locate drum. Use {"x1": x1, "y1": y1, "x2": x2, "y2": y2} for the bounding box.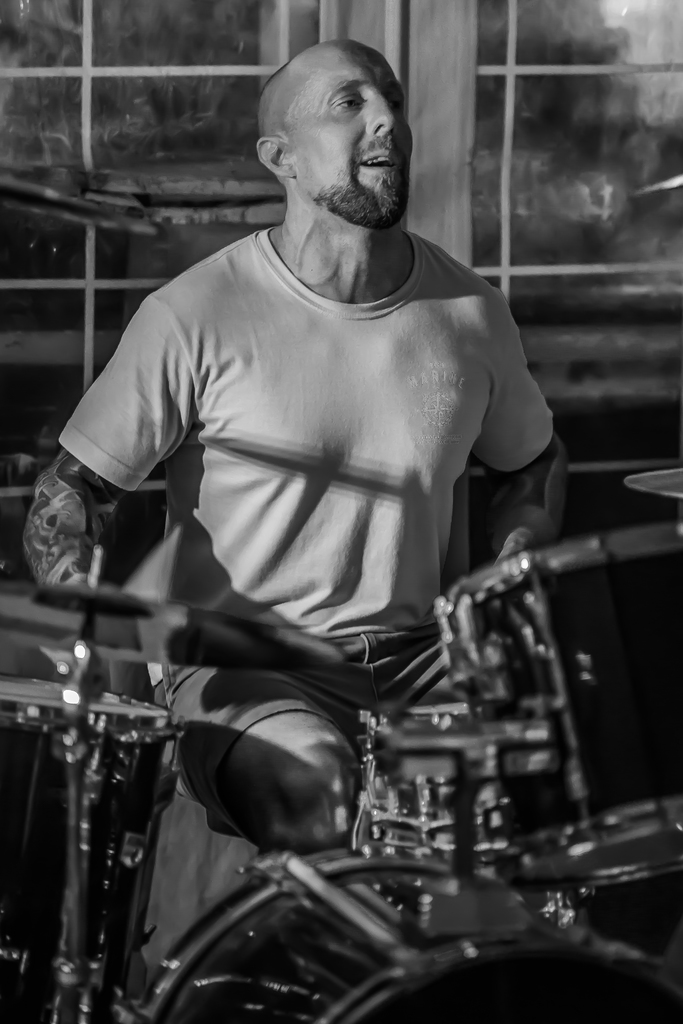
{"x1": 0, "y1": 671, "x2": 182, "y2": 1023}.
